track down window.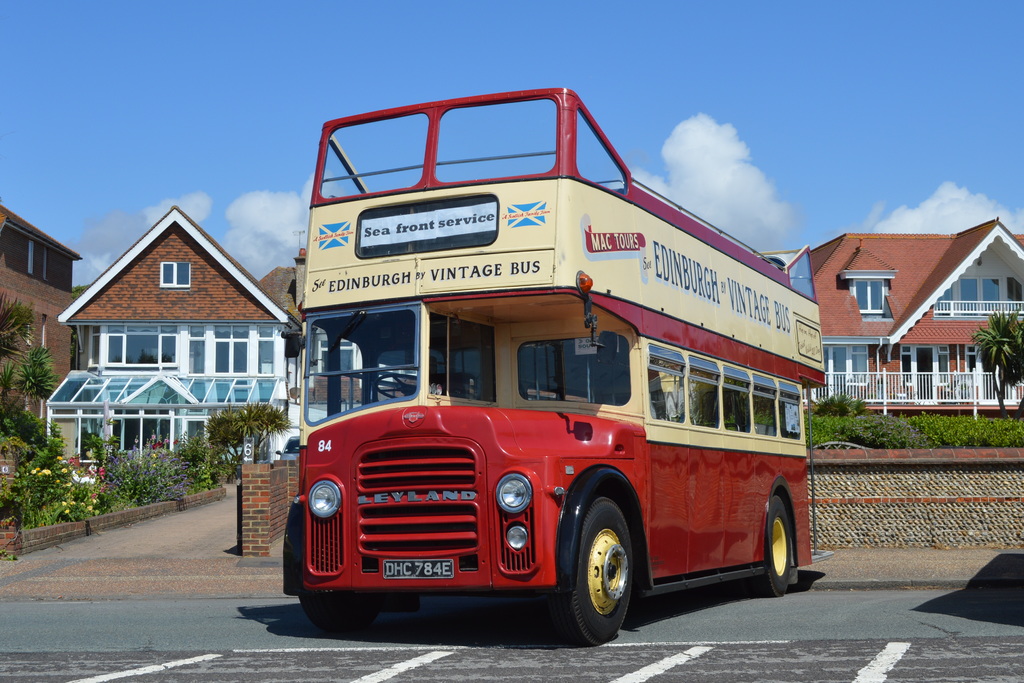
Tracked to (434, 94, 557, 181).
